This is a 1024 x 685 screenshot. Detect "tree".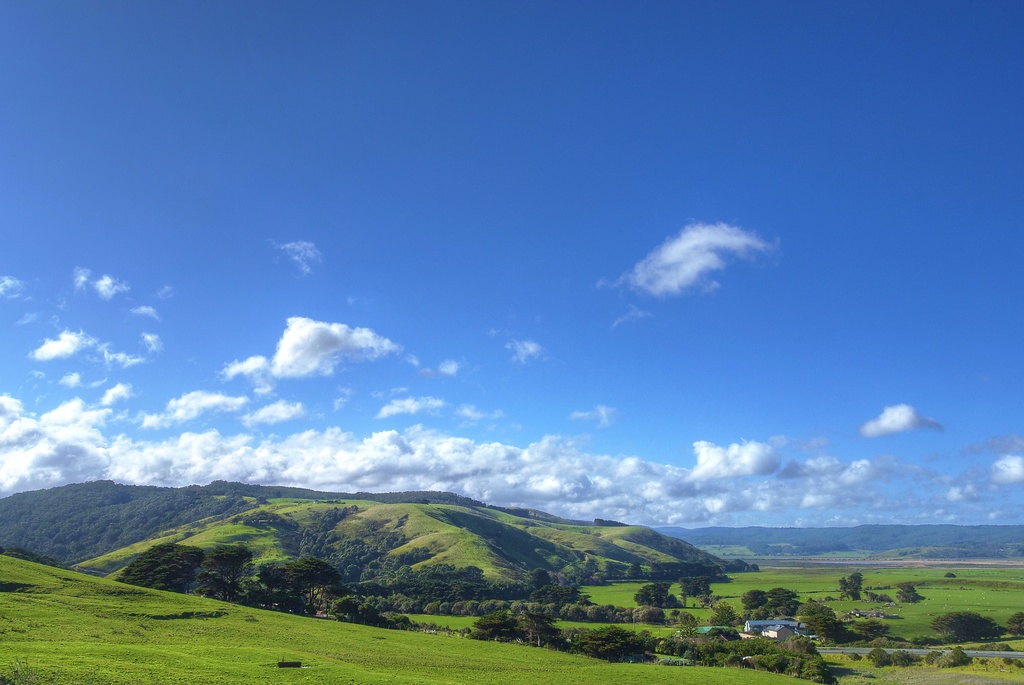
(896,582,924,602).
